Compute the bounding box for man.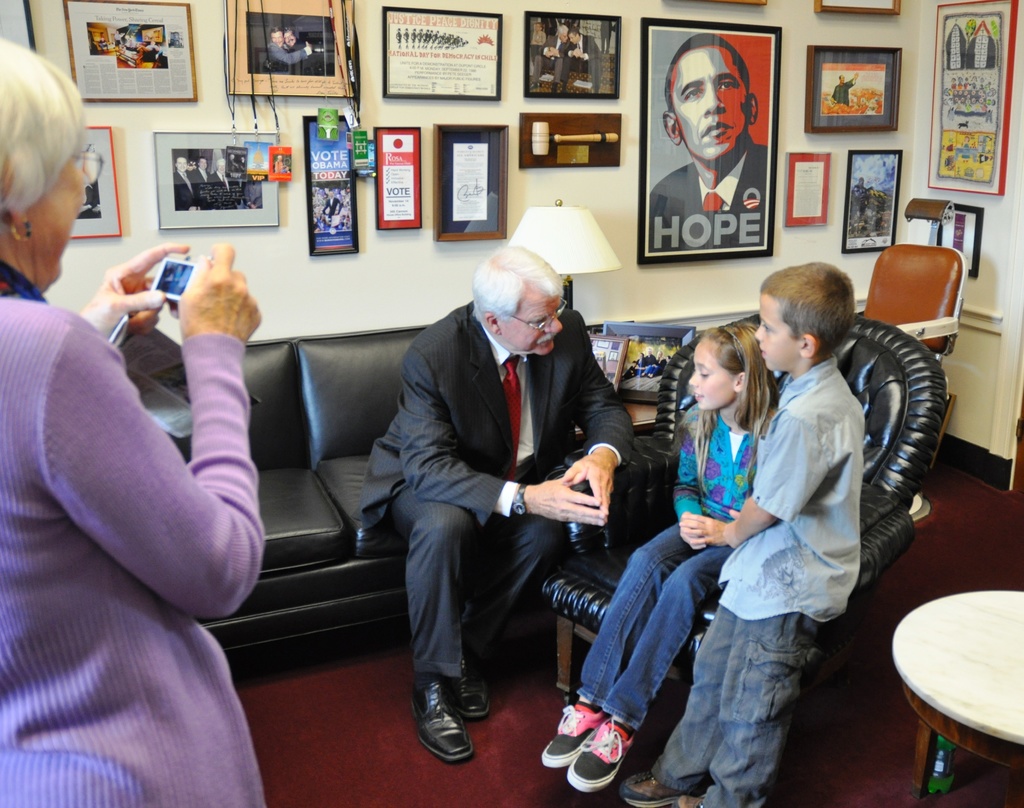
174:156:202:212.
